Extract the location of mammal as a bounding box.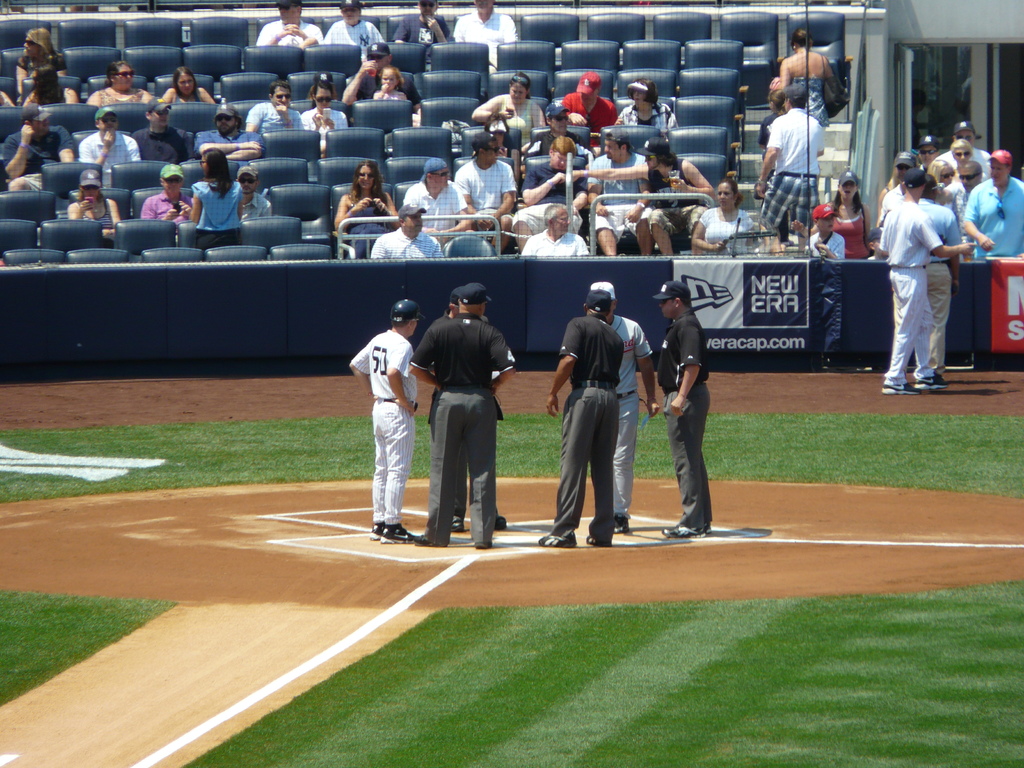
x1=563, y1=69, x2=623, y2=161.
